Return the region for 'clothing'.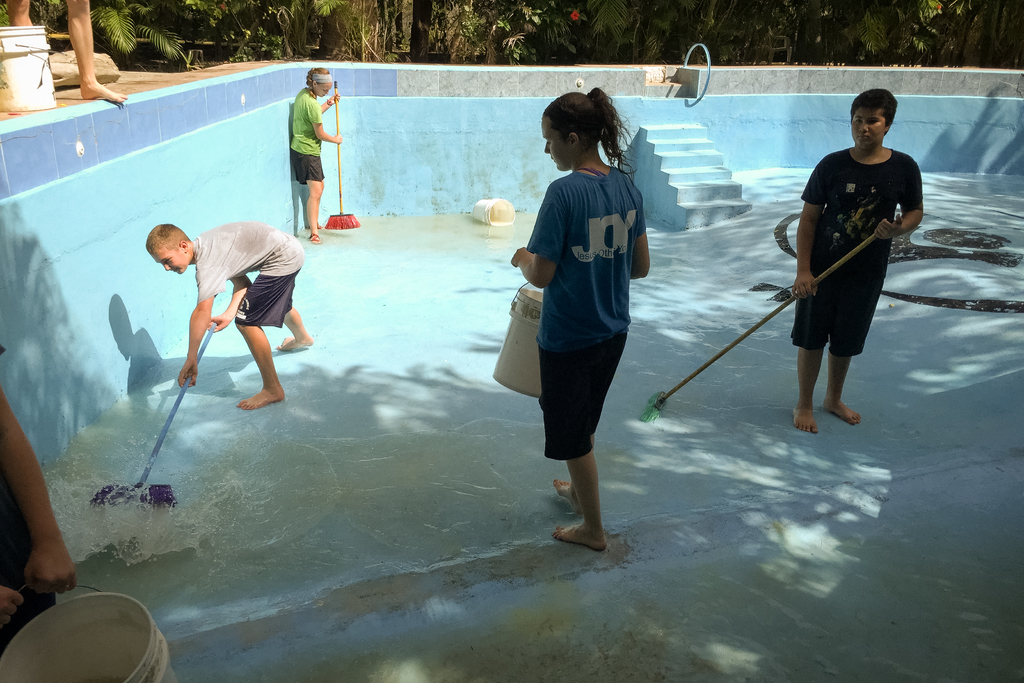
(left=0, top=466, right=51, bottom=650).
